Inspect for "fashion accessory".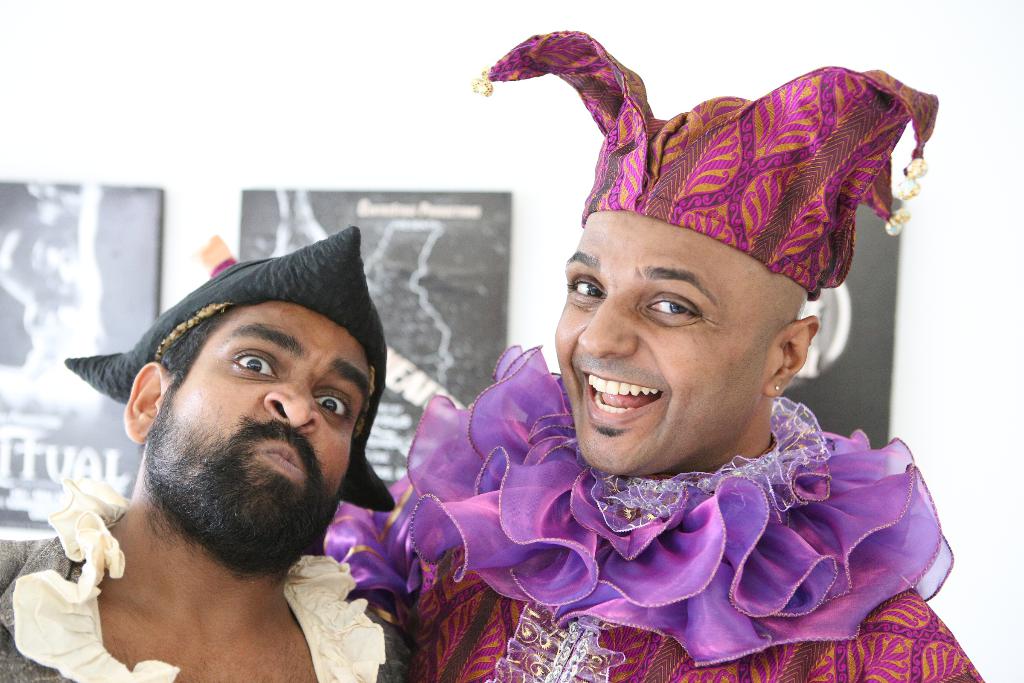
Inspection: [465,21,940,303].
